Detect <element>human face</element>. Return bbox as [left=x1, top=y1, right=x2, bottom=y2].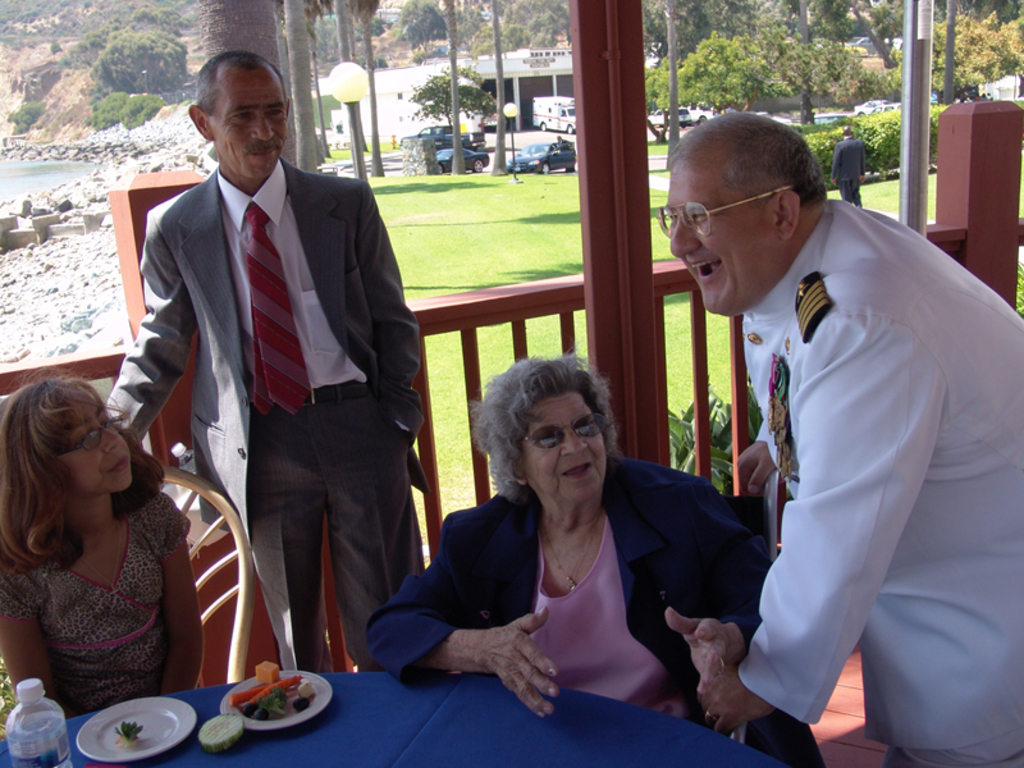
[left=667, top=156, right=767, bottom=320].
